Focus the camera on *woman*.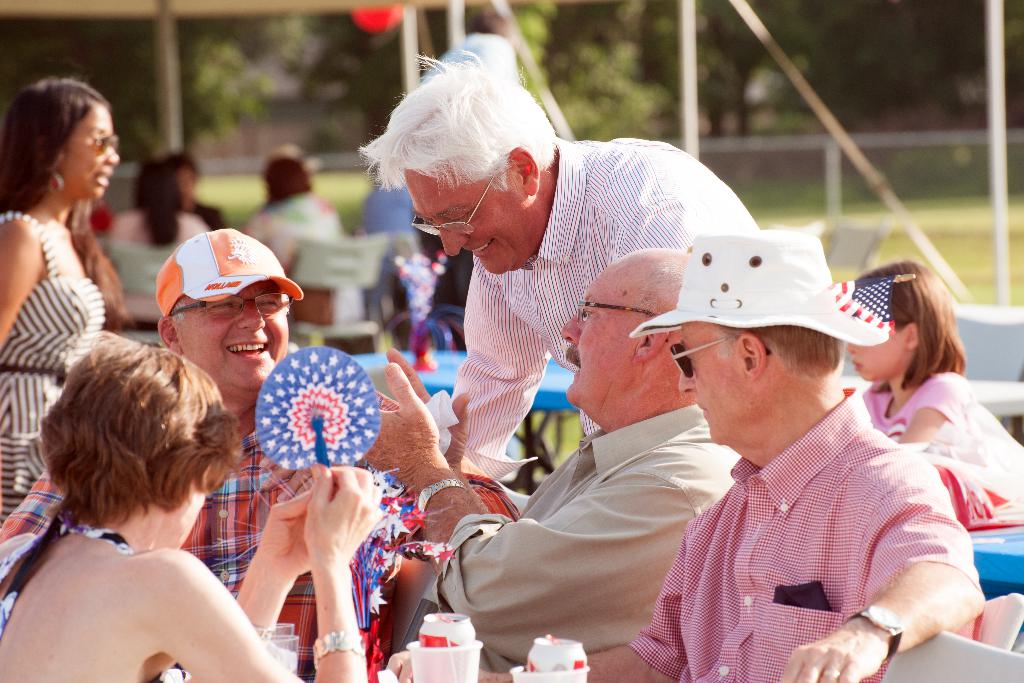
Focus region: Rect(111, 147, 207, 248).
